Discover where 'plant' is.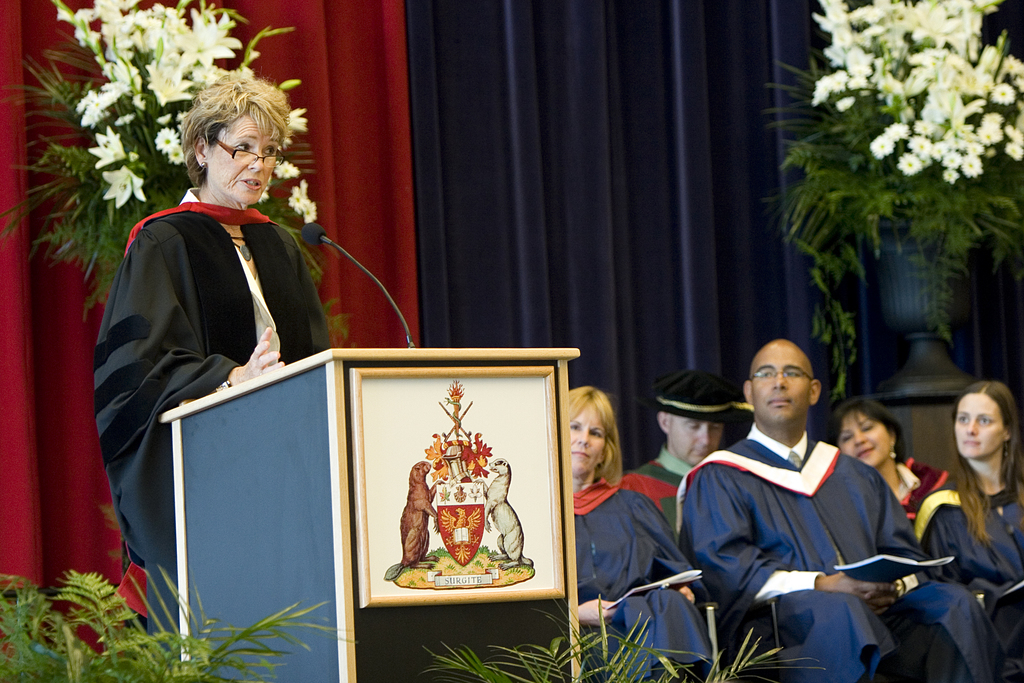
Discovered at 758 0 1022 409.
